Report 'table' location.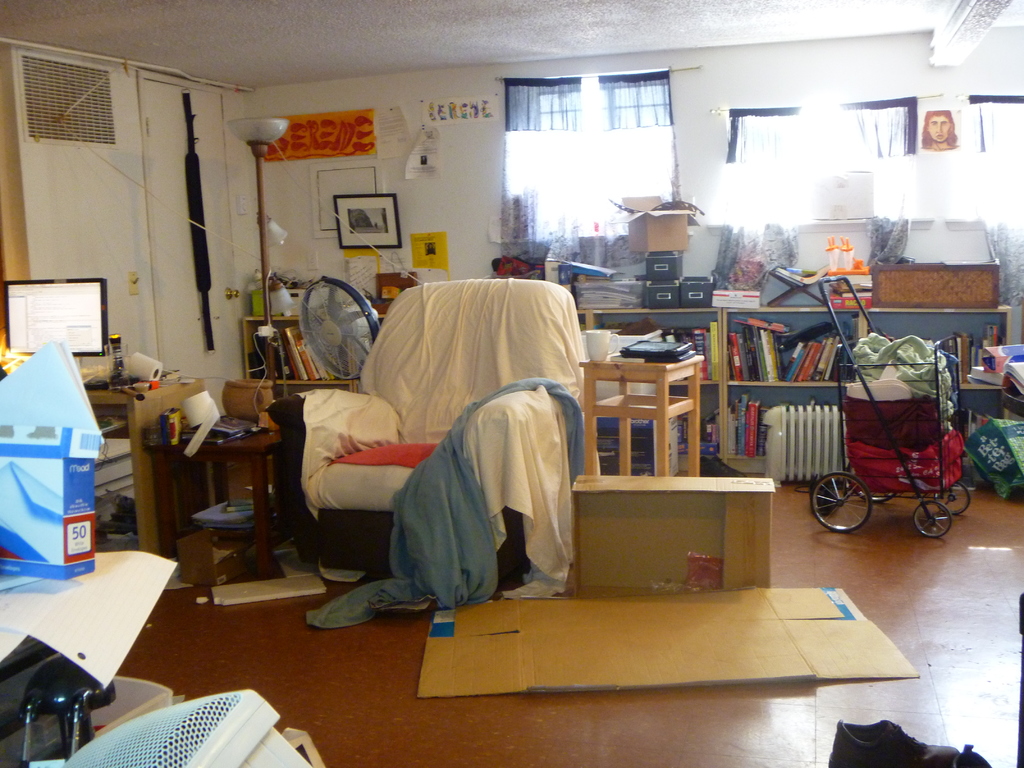
Report: locate(573, 464, 774, 593).
